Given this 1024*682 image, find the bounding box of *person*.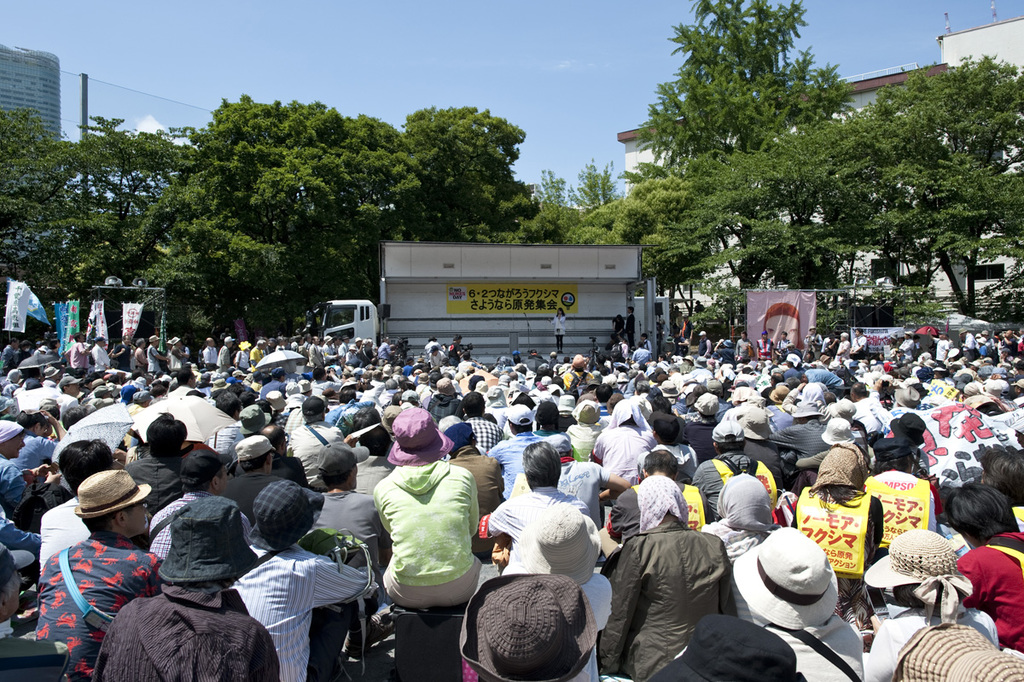
BBox(383, 405, 490, 609).
